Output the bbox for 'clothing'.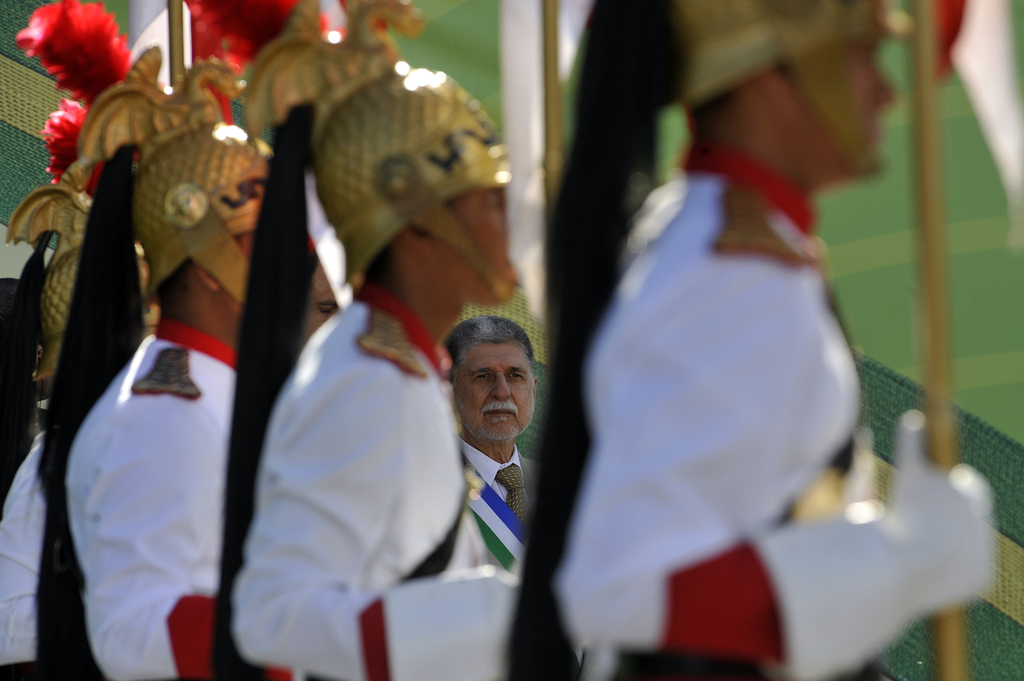
<region>68, 320, 299, 680</region>.
